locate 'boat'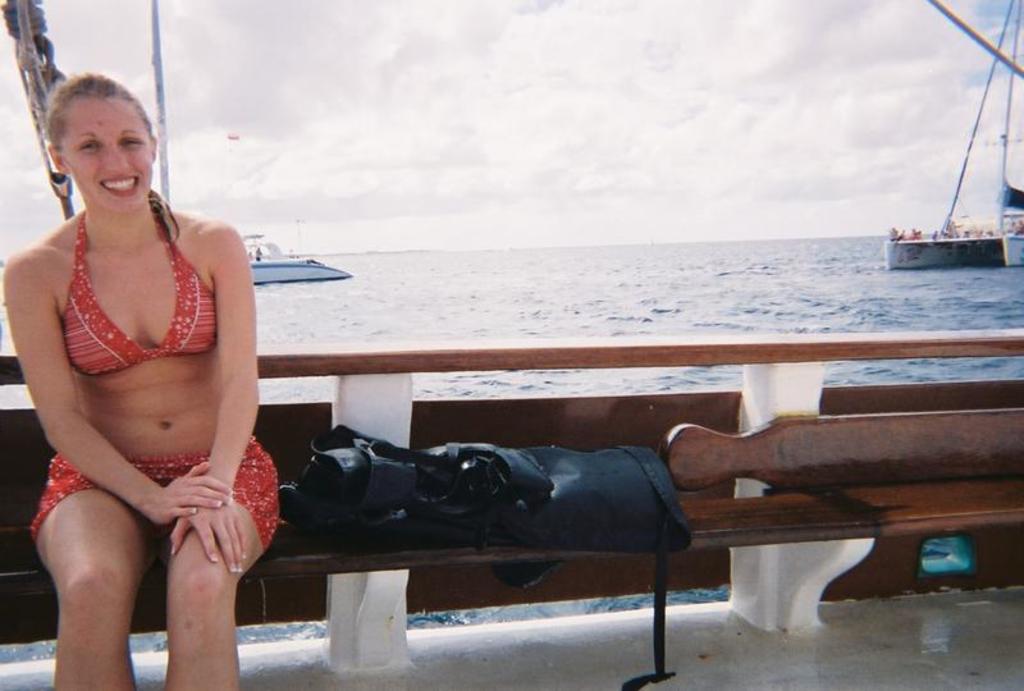
<box>878,0,1023,267</box>
